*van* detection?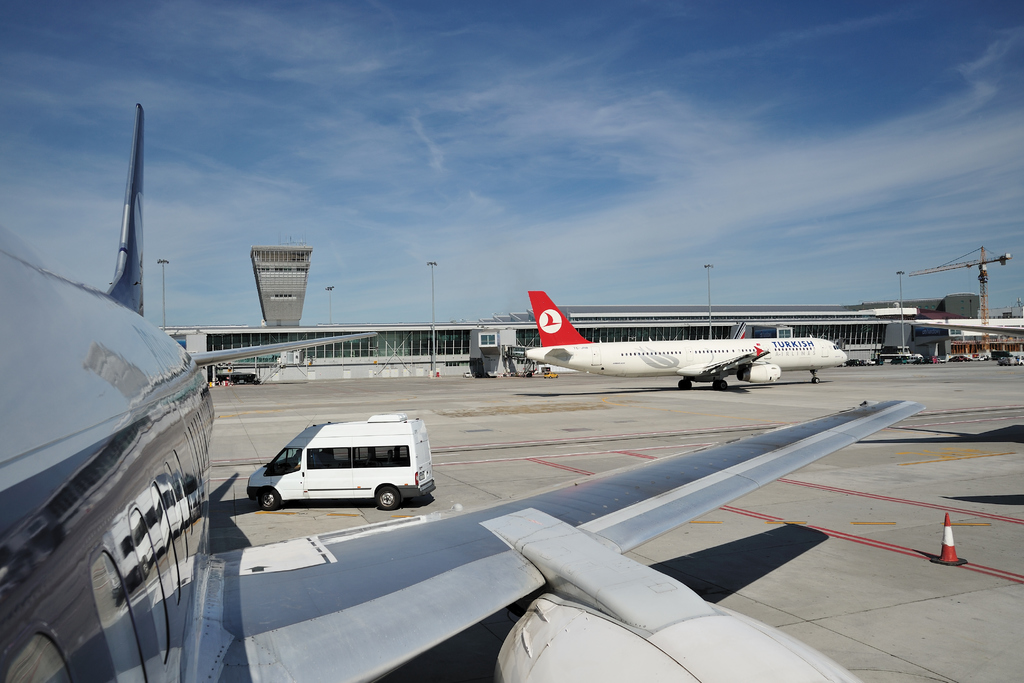
(244,409,438,512)
